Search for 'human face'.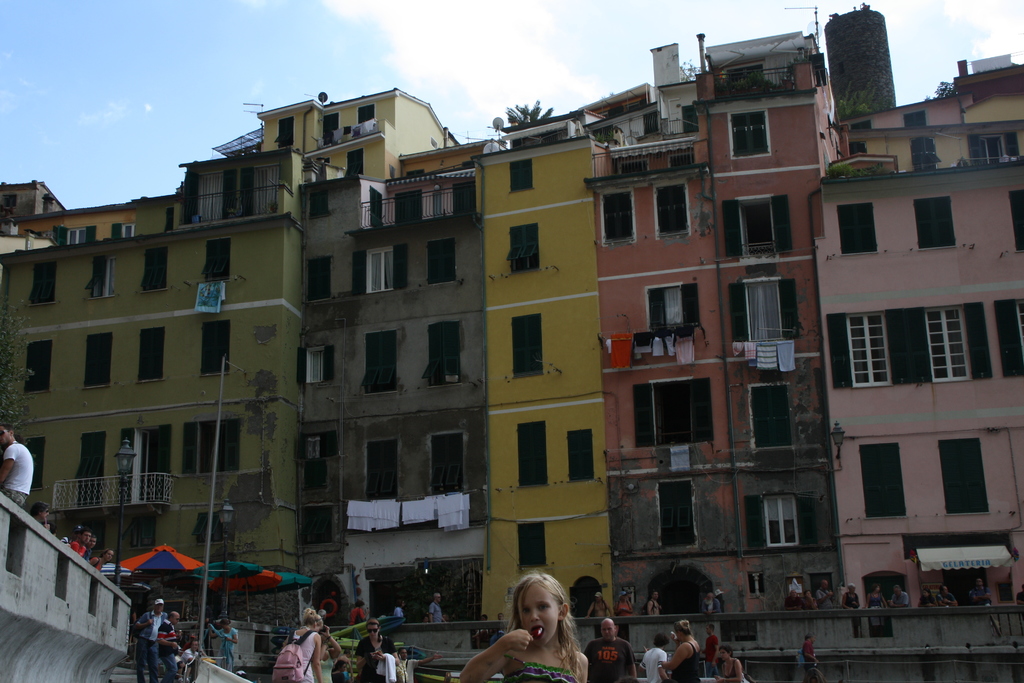
Found at [x1=518, y1=579, x2=559, y2=648].
